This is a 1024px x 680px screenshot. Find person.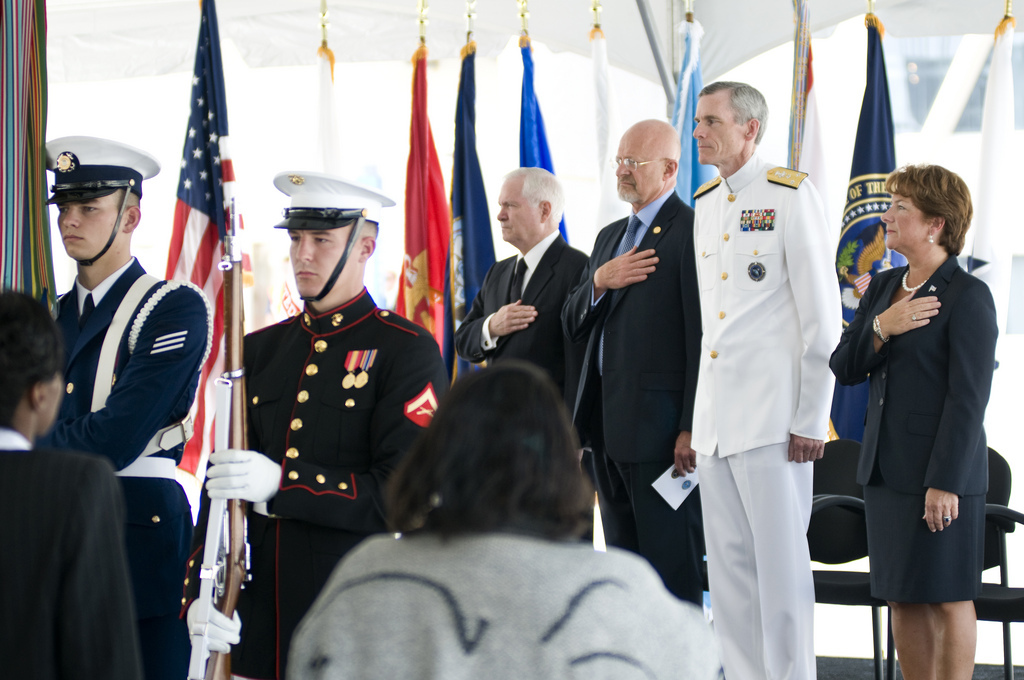
Bounding box: {"left": 39, "top": 134, "right": 214, "bottom": 679}.
